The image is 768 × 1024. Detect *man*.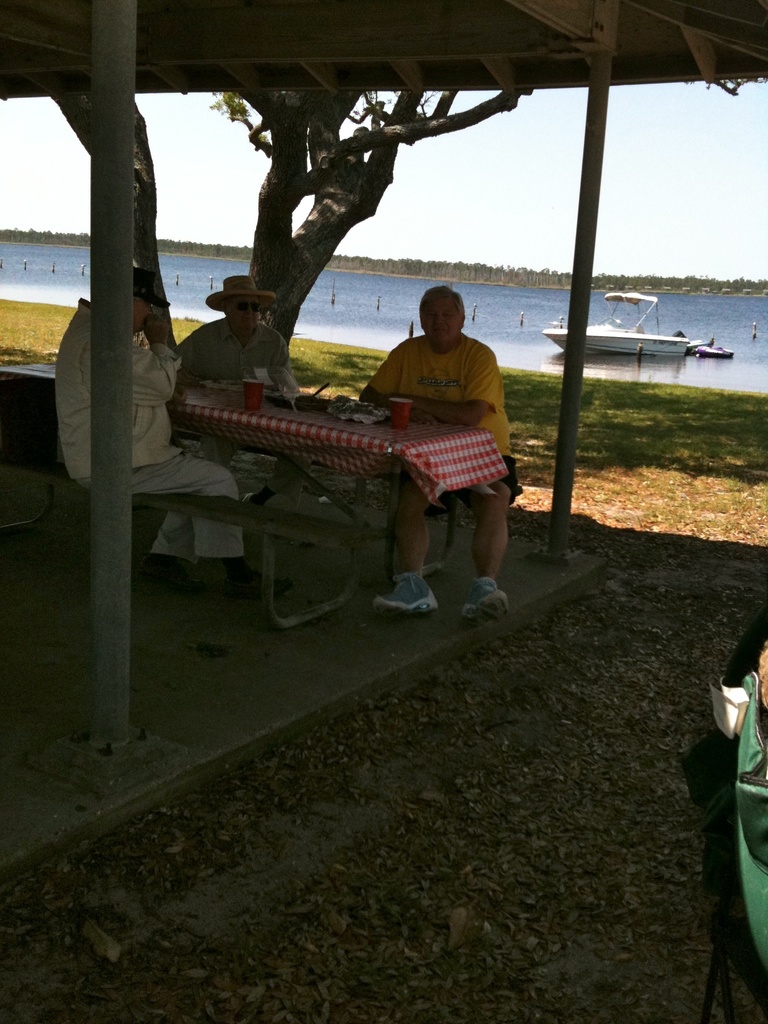
Detection: bbox(179, 274, 298, 409).
